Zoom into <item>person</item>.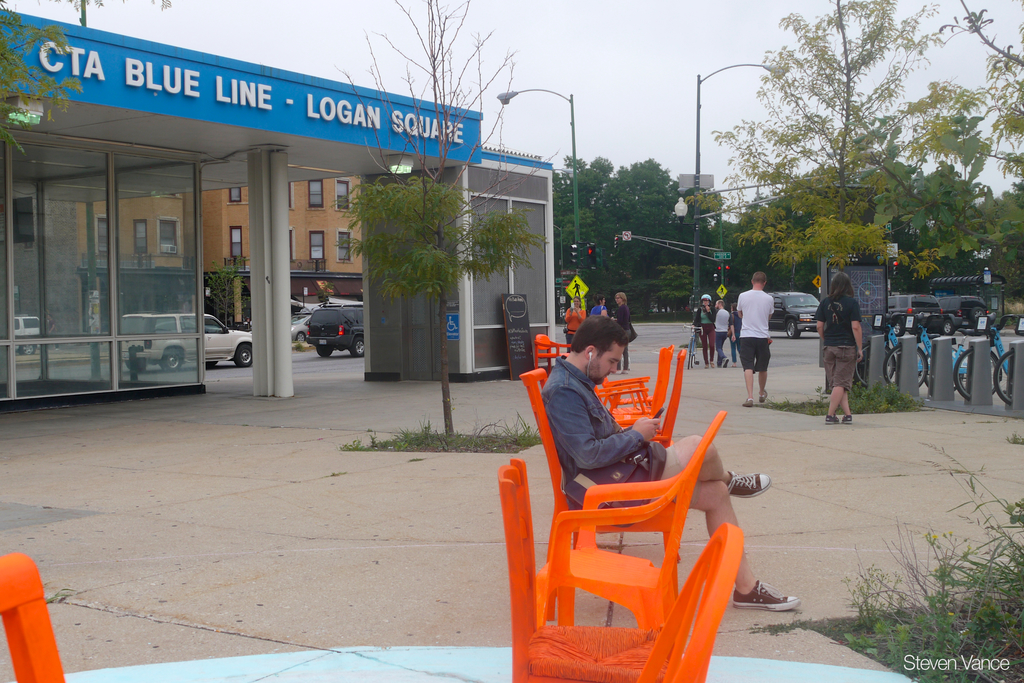
Zoom target: region(449, 318, 459, 331).
